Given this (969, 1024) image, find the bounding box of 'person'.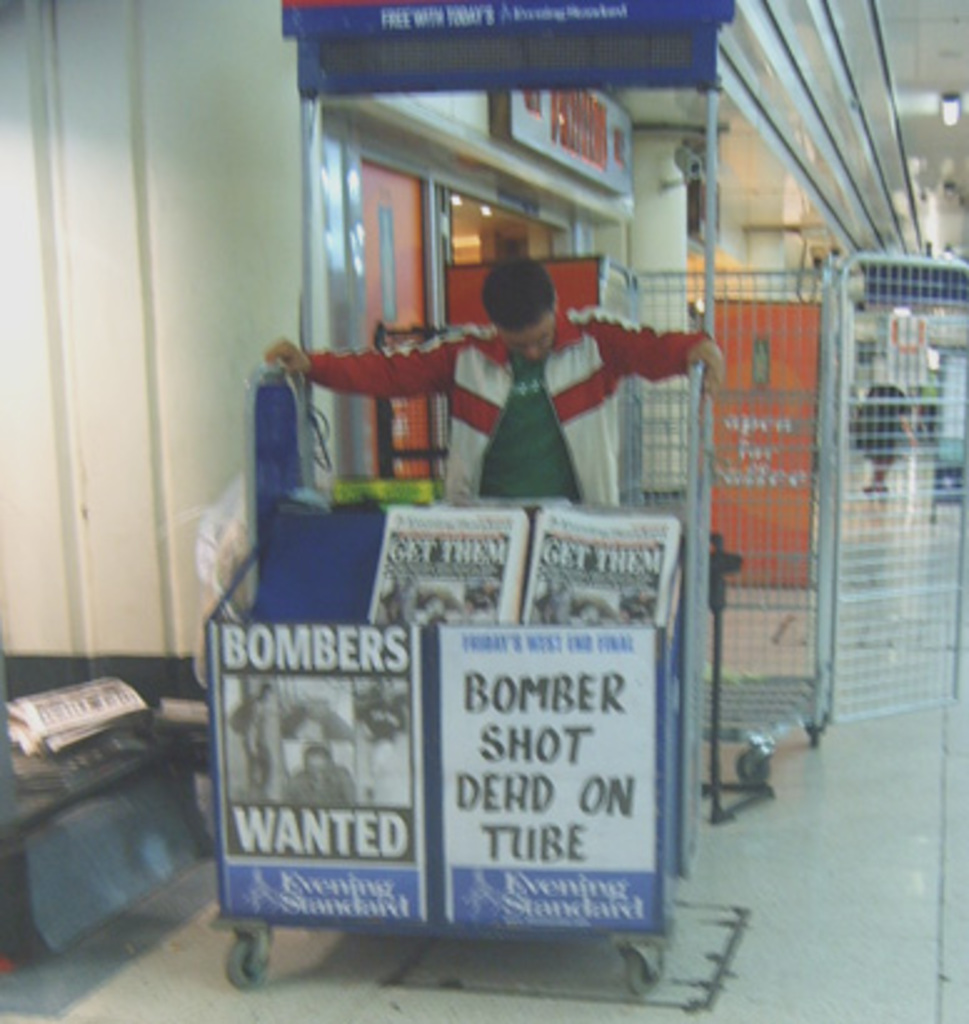
(355, 227, 714, 537).
